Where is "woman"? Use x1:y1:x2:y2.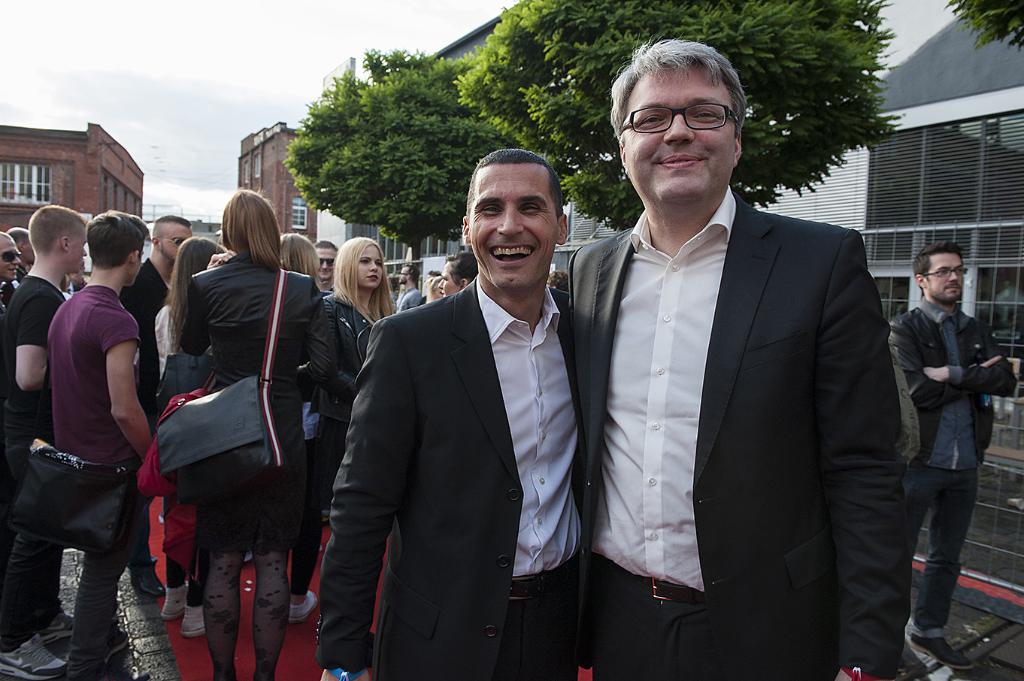
156:236:232:632.
